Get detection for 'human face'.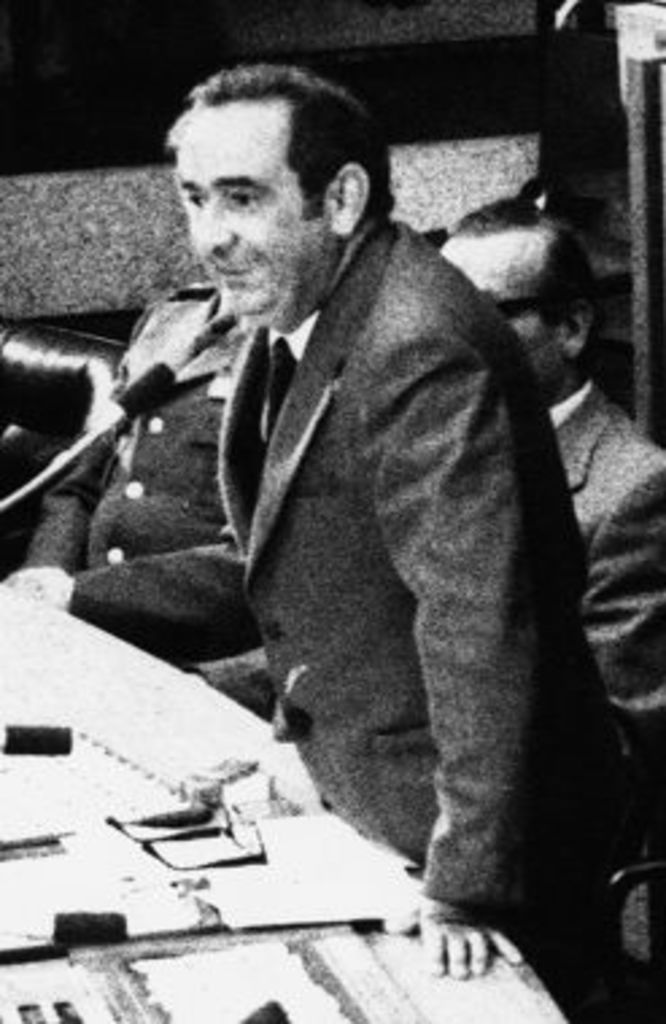
Detection: x1=426, y1=226, x2=553, y2=415.
